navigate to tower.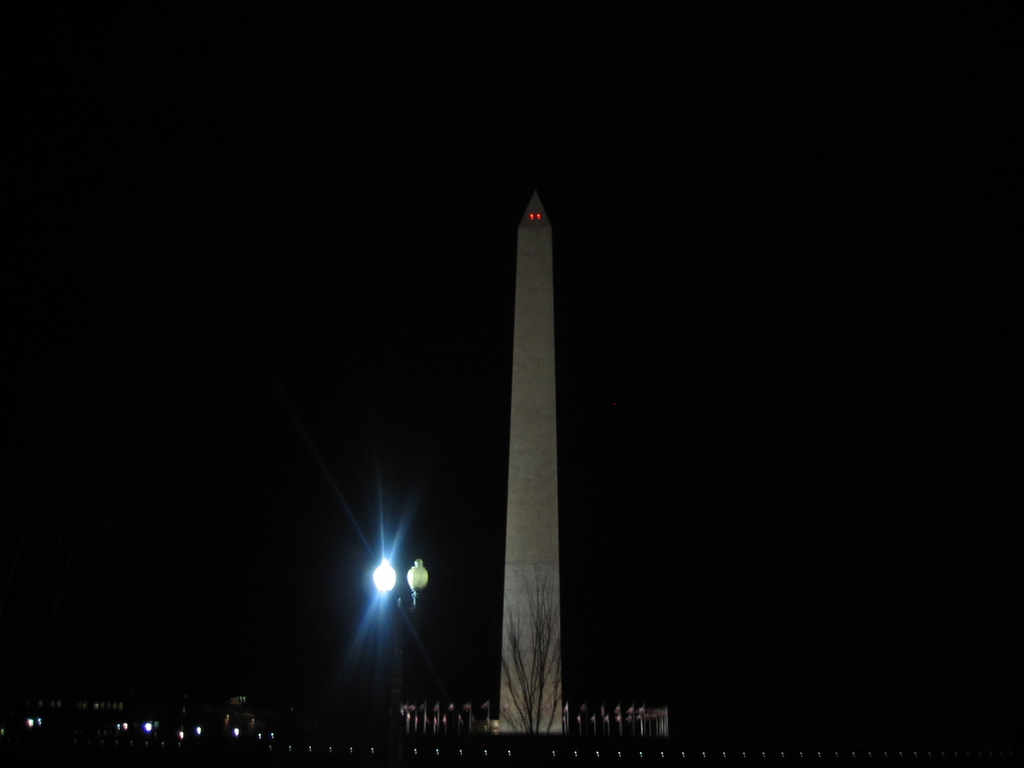
Navigation target: pyautogui.locateOnScreen(492, 195, 568, 739).
